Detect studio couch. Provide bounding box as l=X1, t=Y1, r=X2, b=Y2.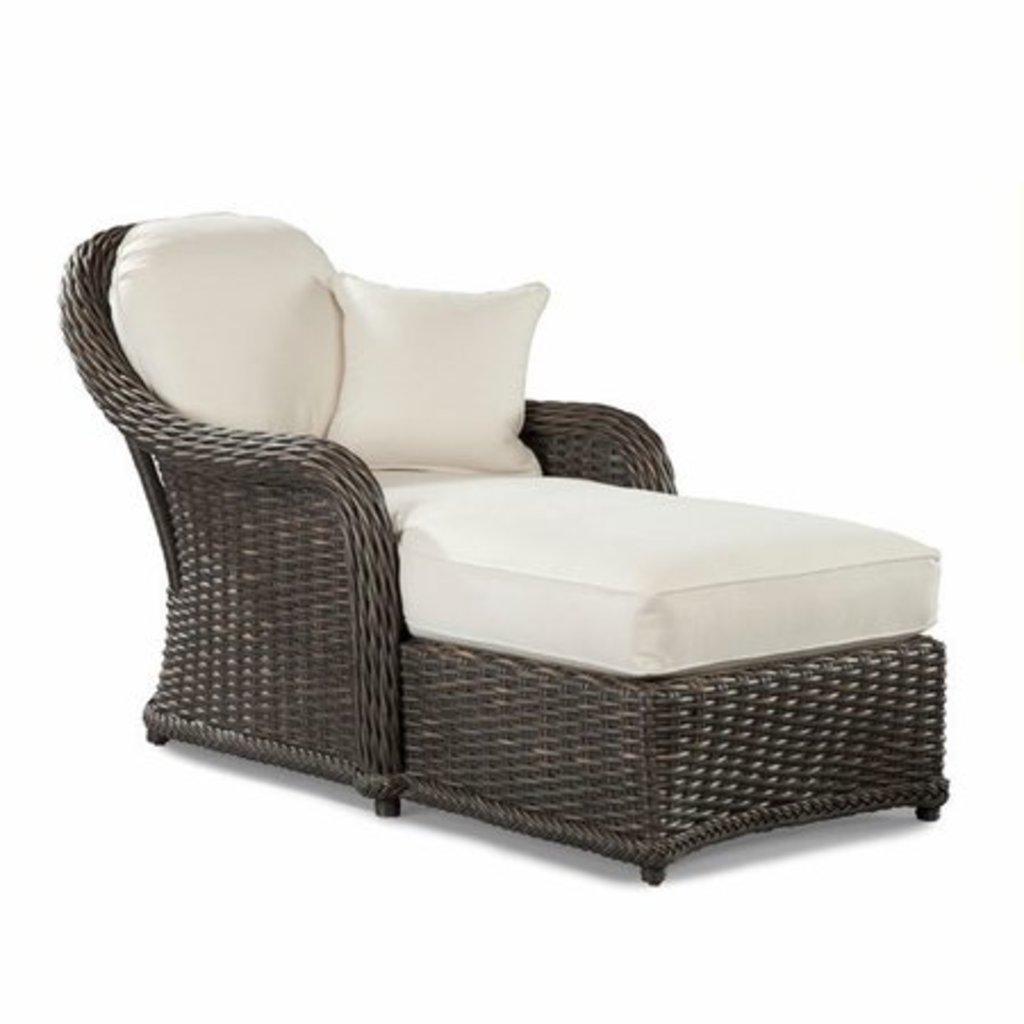
l=43, t=214, r=953, b=901.
